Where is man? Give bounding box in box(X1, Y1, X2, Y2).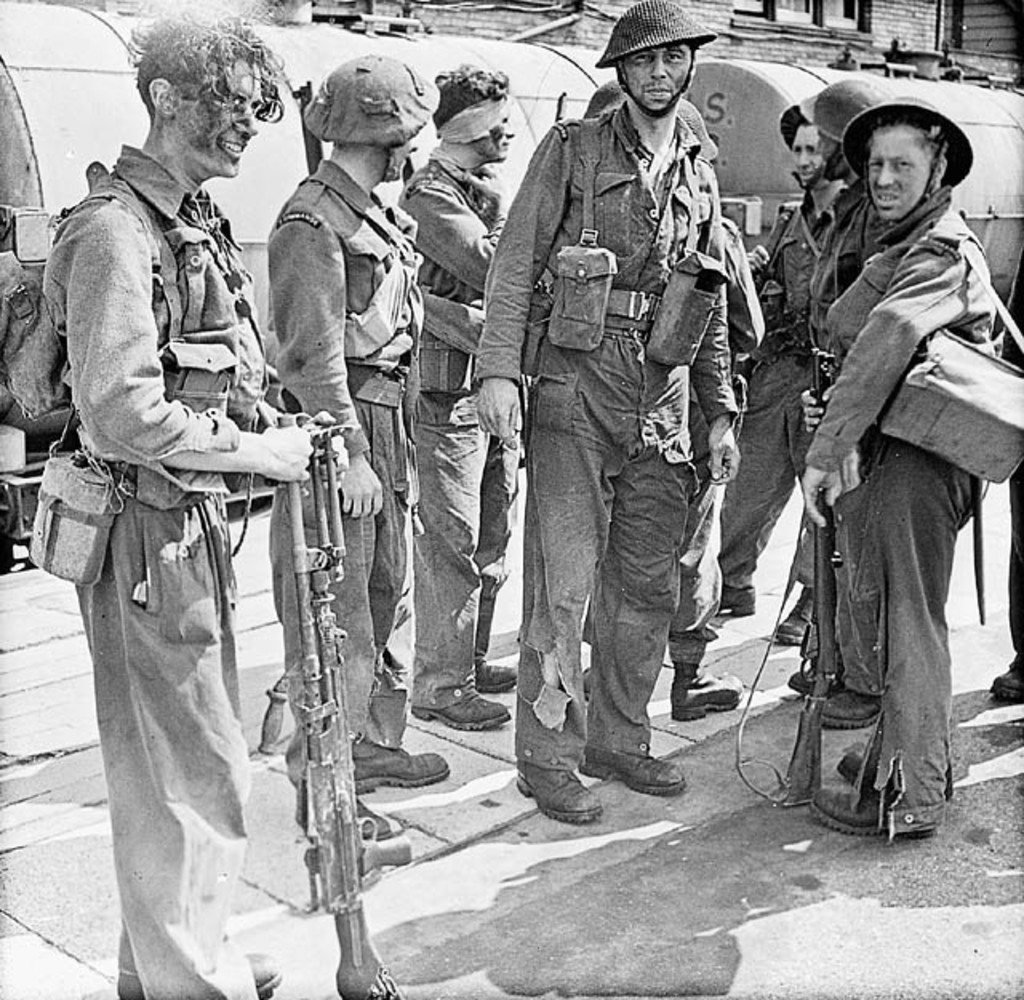
box(43, 6, 315, 998).
